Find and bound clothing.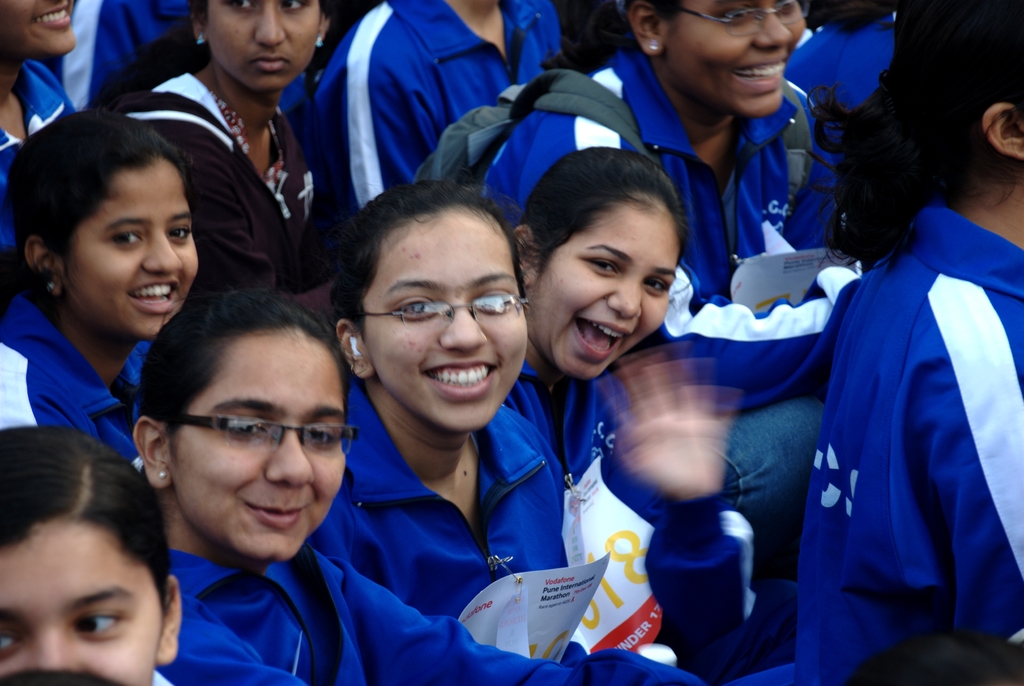
Bound: detection(773, 152, 1018, 685).
